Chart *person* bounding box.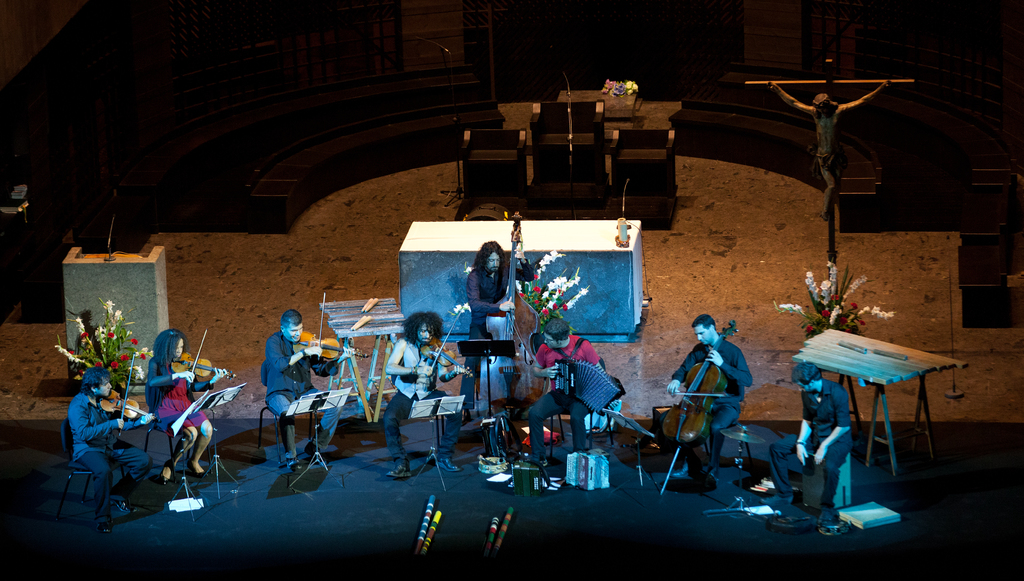
Charted: <bbox>769, 76, 891, 219</bbox>.
